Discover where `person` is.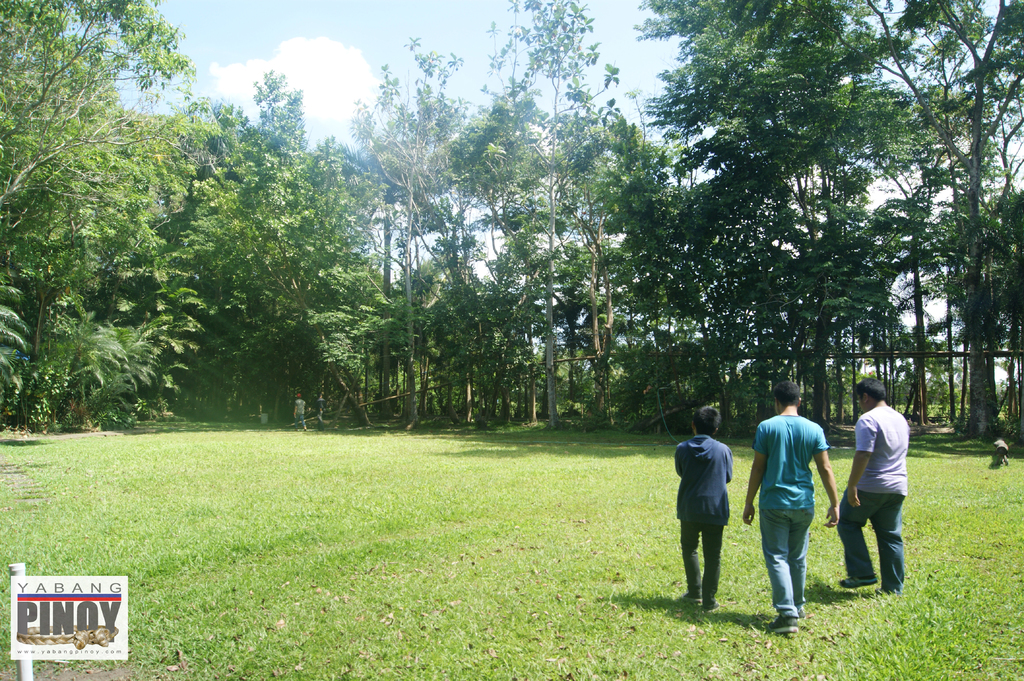
Discovered at bbox(676, 401, 730, 607).
